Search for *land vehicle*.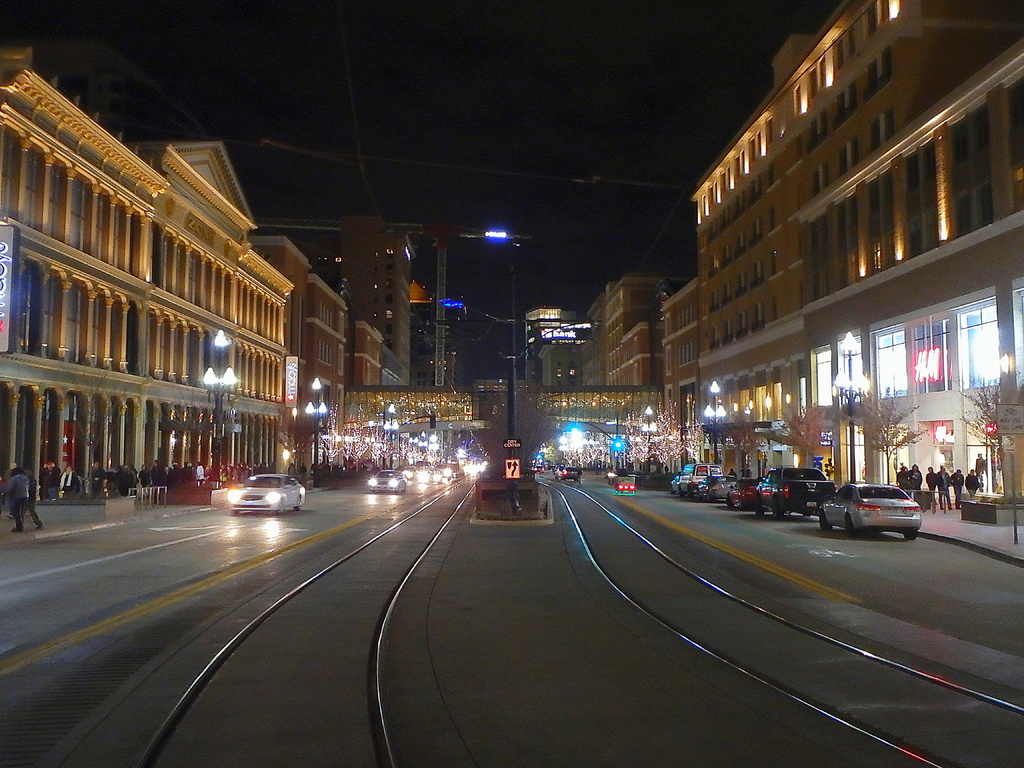
Found at (822, 481, 934, 545).
